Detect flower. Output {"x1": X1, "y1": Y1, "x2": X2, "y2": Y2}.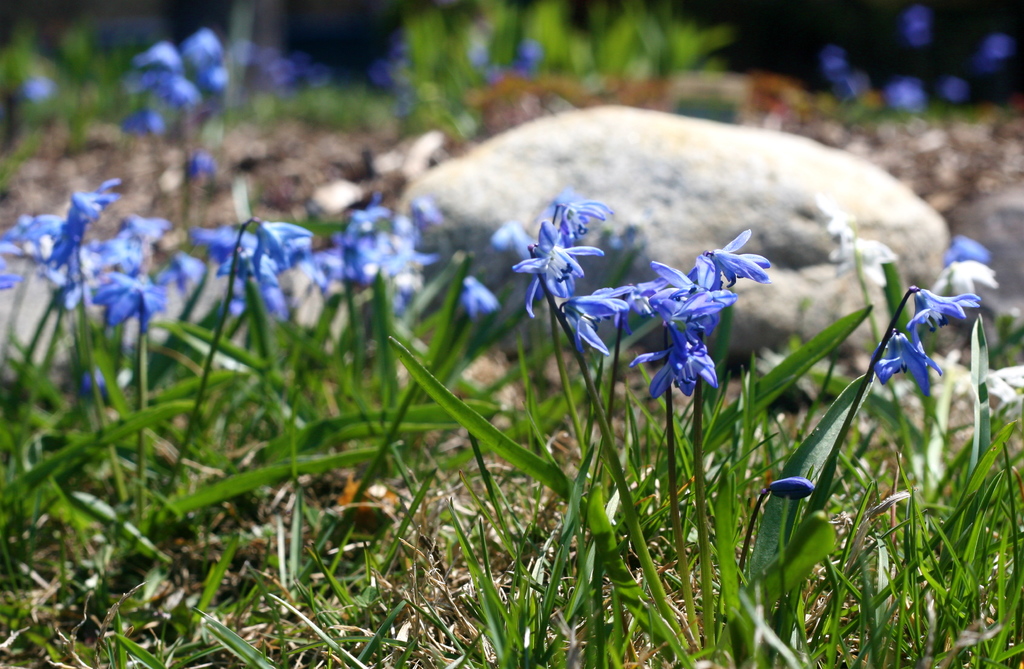
{"x1": 198, "y1": 216, "x2": 316, "y2": 318}.
